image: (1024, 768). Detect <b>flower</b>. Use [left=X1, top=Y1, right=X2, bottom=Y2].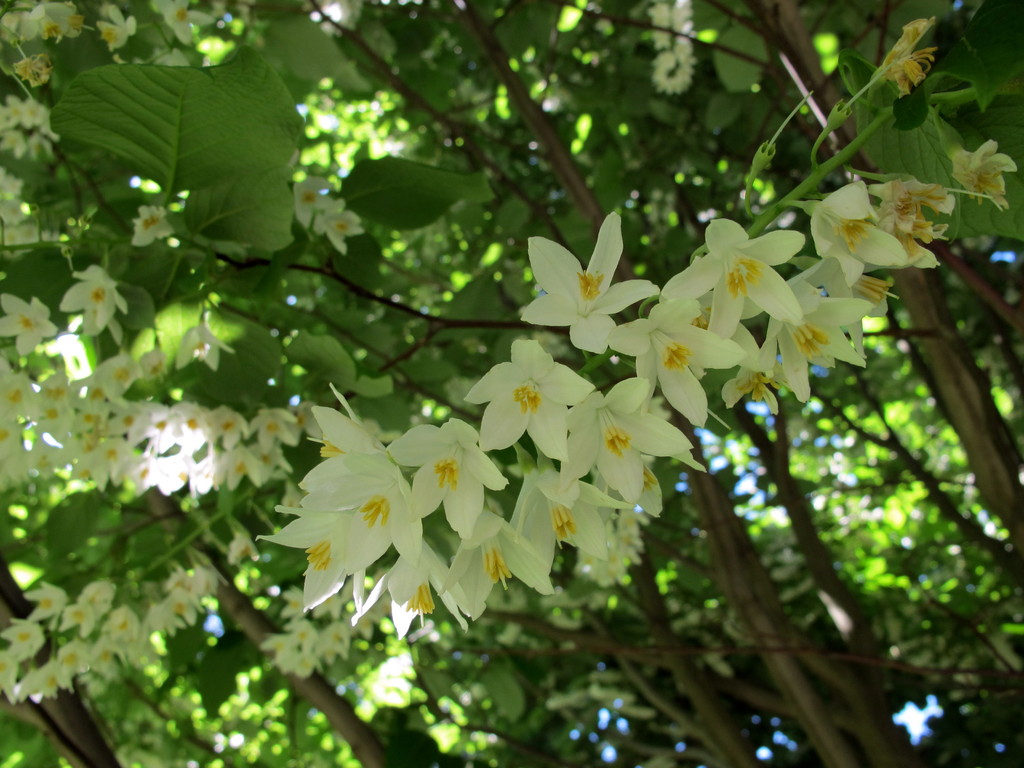
[left=865, top=166, right=959, bottom=273].
